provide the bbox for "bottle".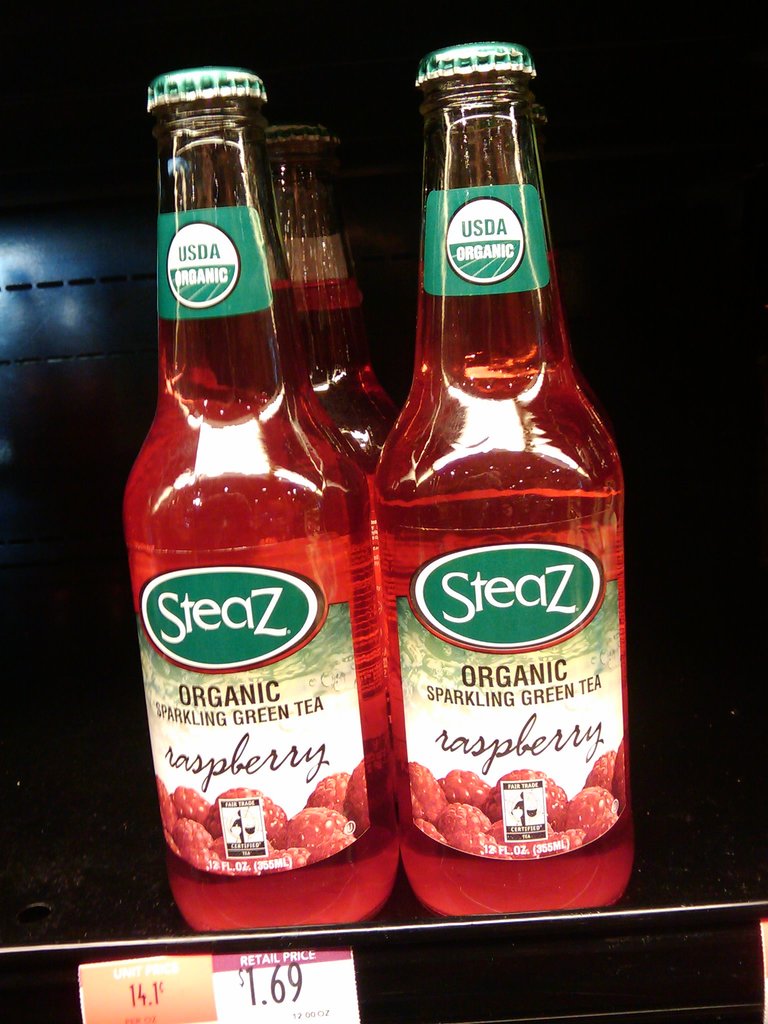
box=[262, 120, 394, 462].
